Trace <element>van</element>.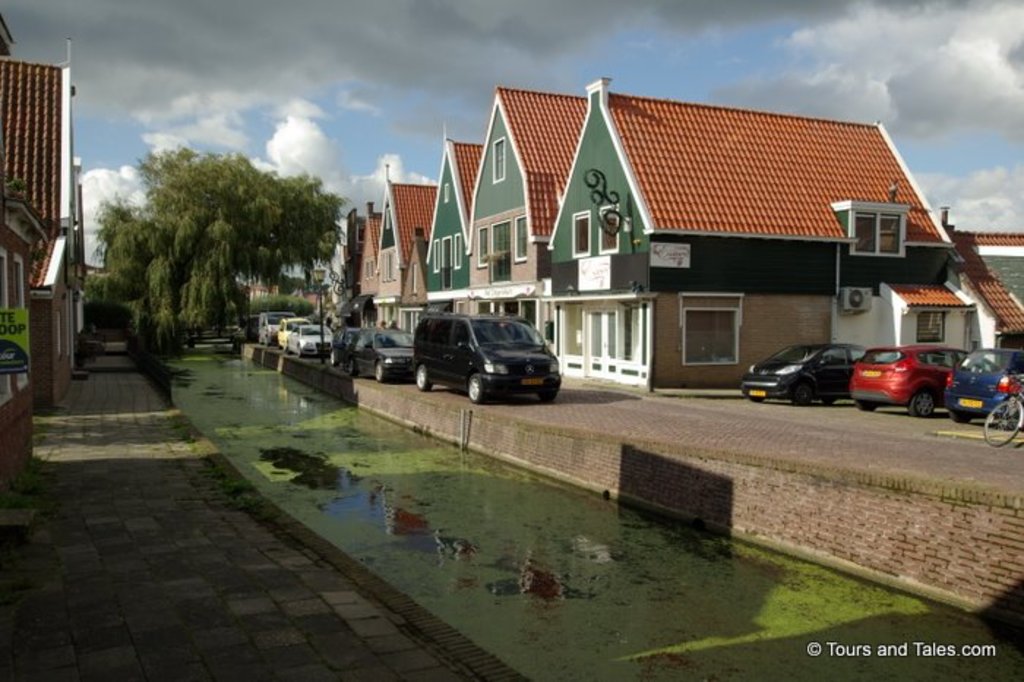
Traced to box(259, 309, 295, 348).
